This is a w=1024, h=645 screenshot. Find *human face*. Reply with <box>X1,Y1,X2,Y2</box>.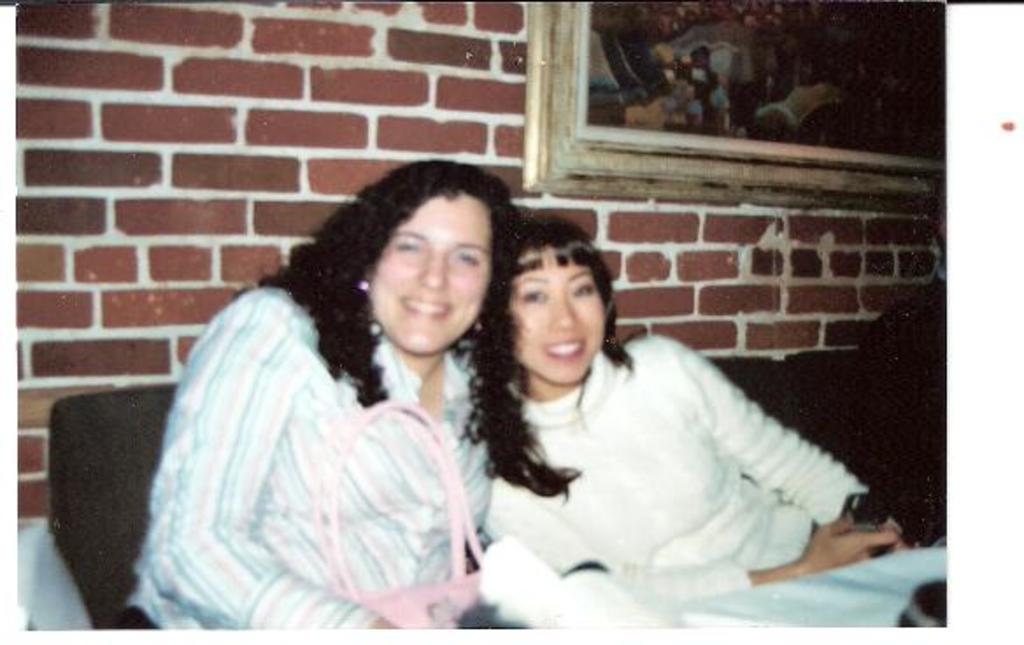
<box>508,261,607,380</box>.
